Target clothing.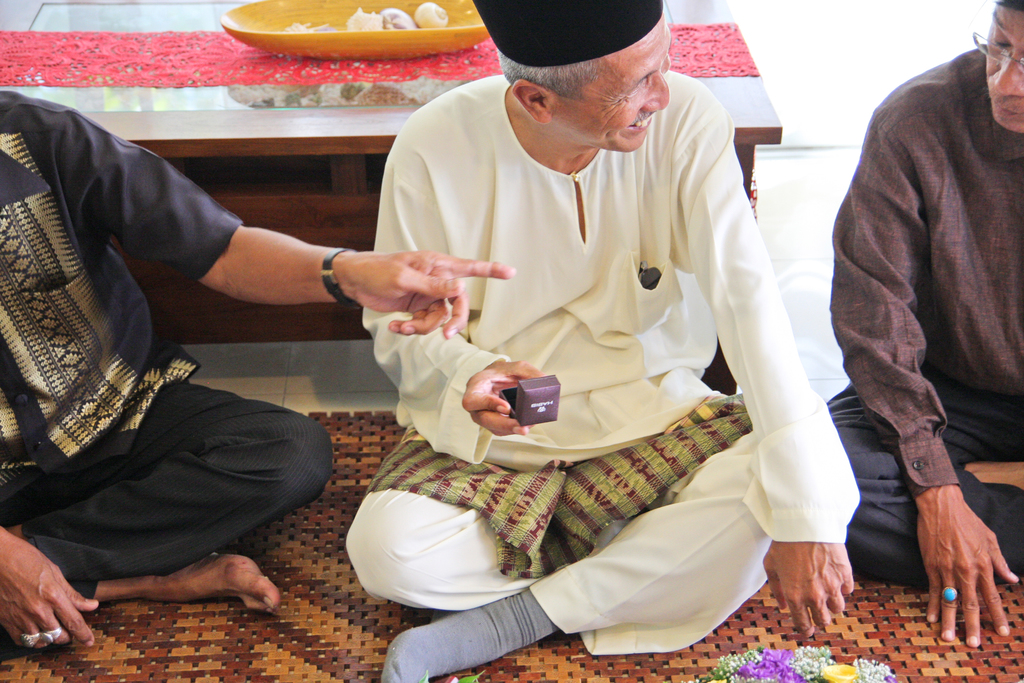
Target region: box(341, 70, 860, 659).
